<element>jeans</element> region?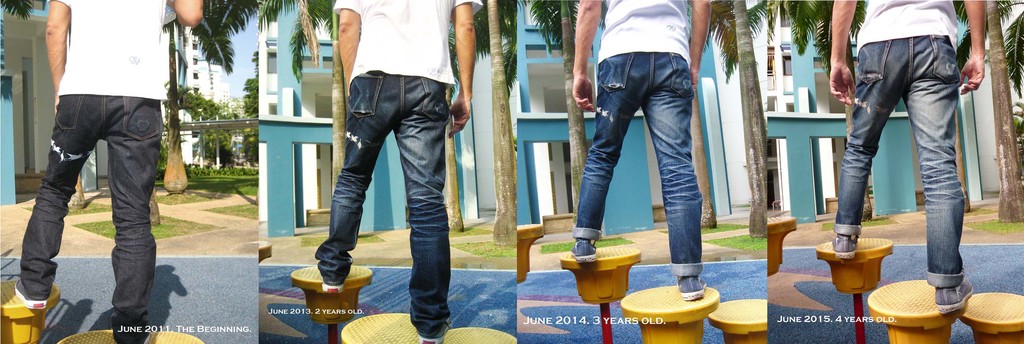
[x1=308, y1=52, x2=458, y2=310]
